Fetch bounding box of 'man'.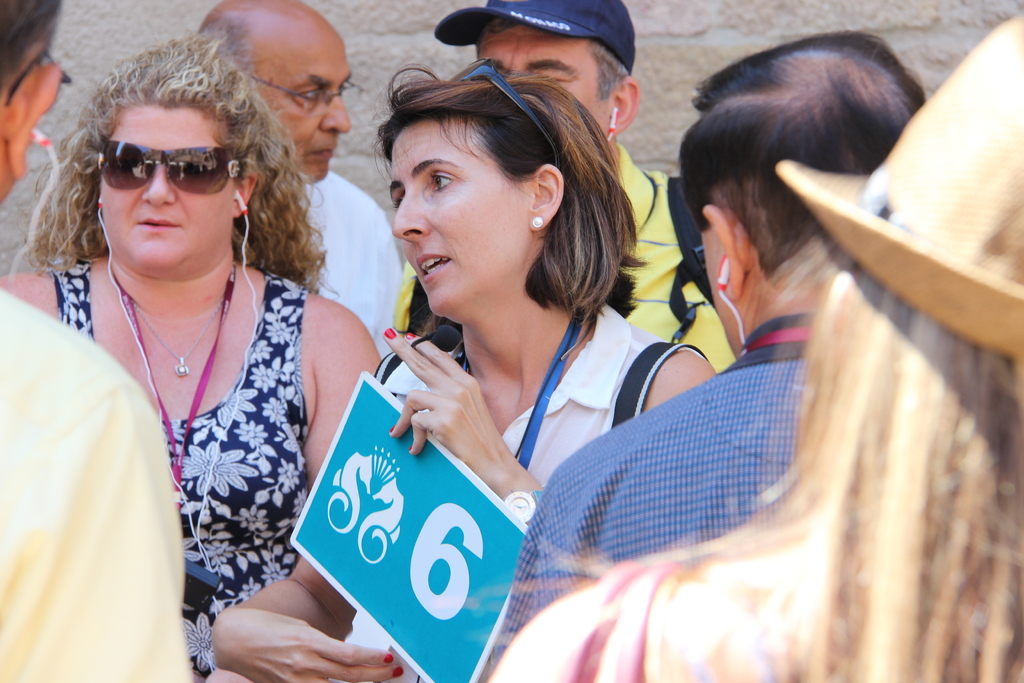
Bbox: 180/0/428/417.
